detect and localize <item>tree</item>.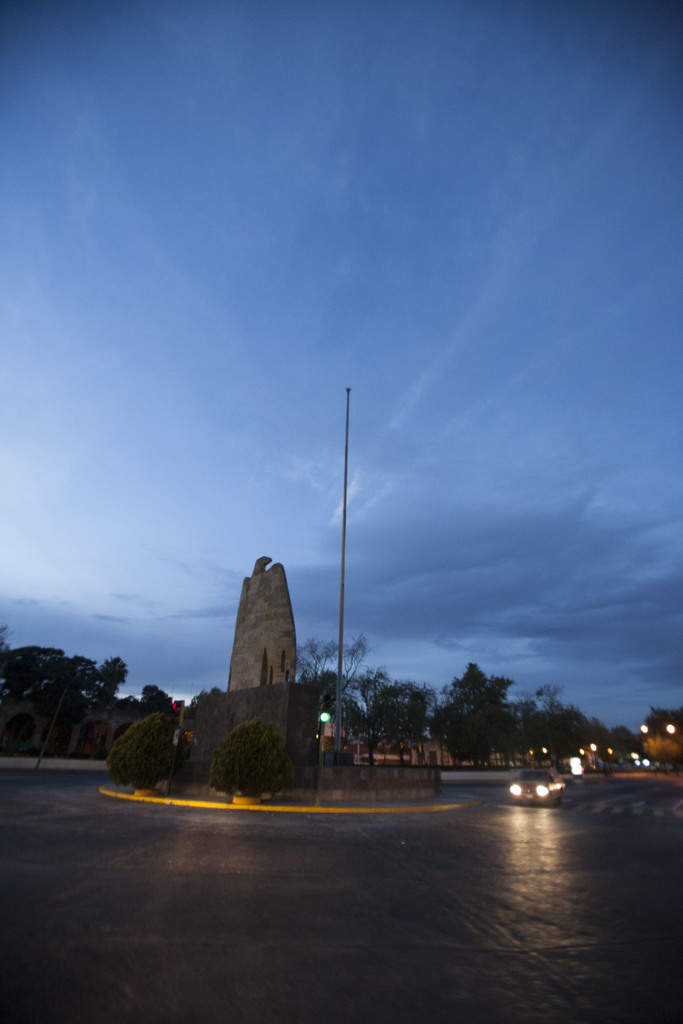
Localized at {"left": 292, "top": 634, "right": 365, "bottom": 760}.
